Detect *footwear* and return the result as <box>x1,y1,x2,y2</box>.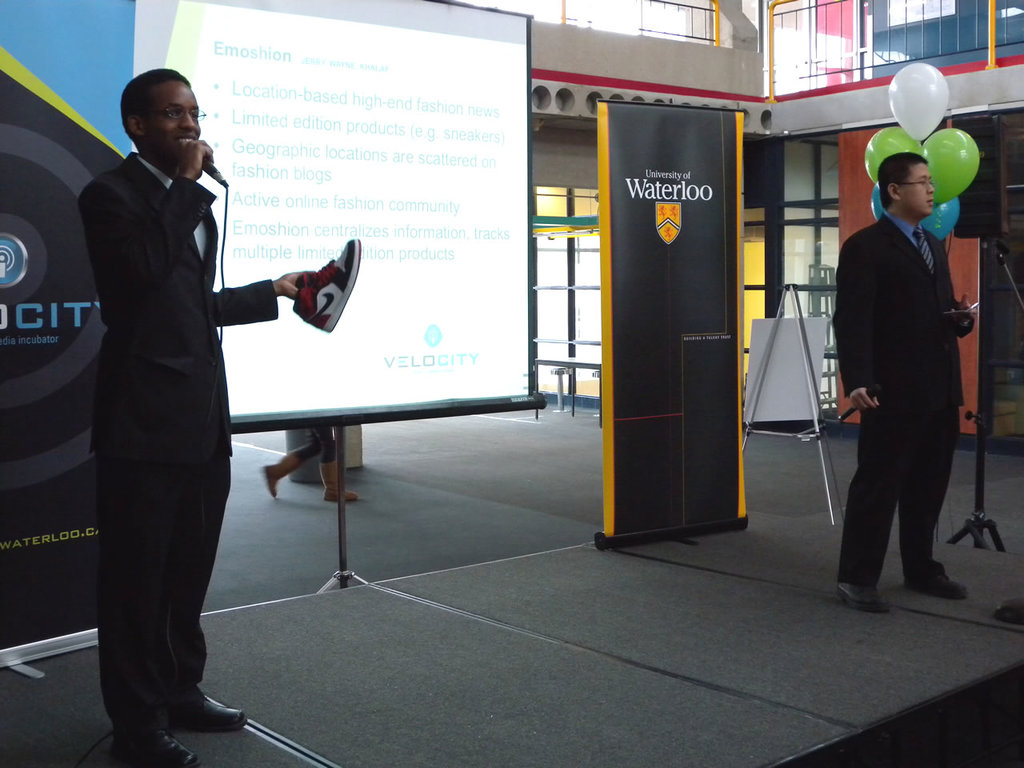
<box>830,582,894,619</box>.
